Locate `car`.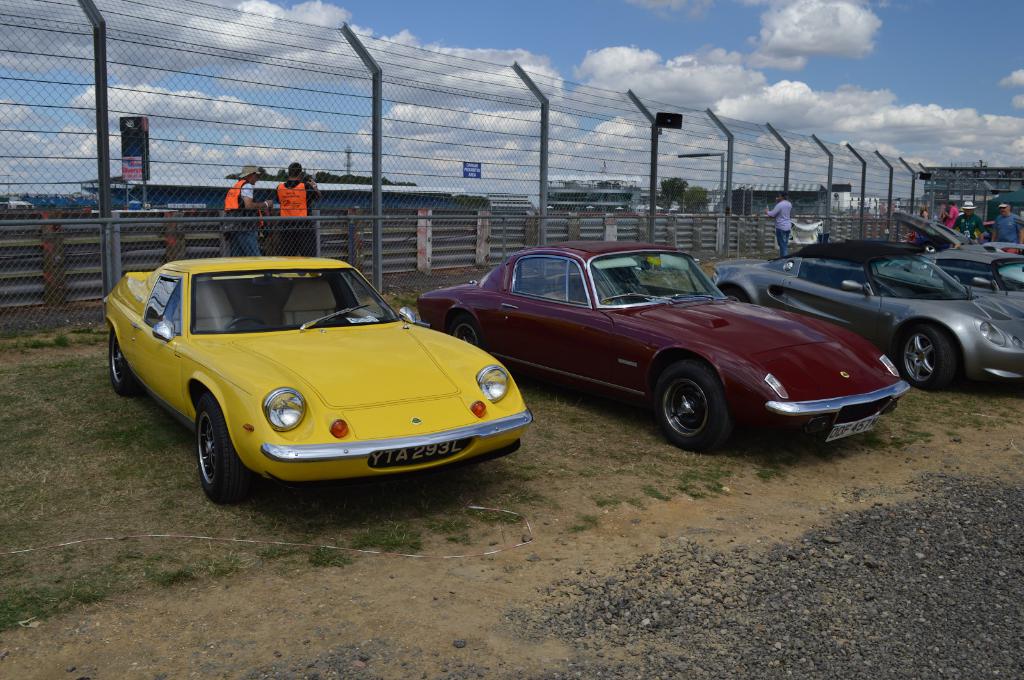
Bounding box: 710:242:1023:390.
